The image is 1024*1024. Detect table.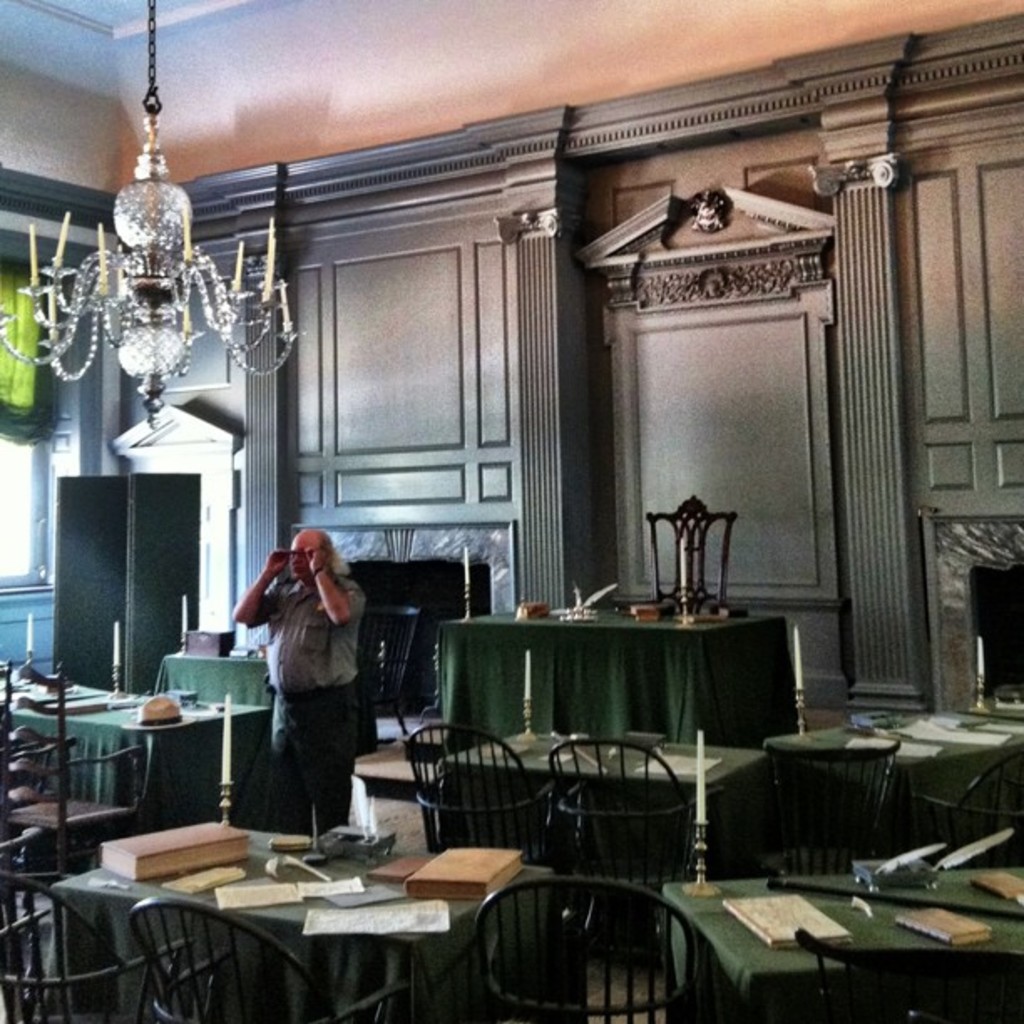
Detection: rect(55, 838, 545, 1022).
